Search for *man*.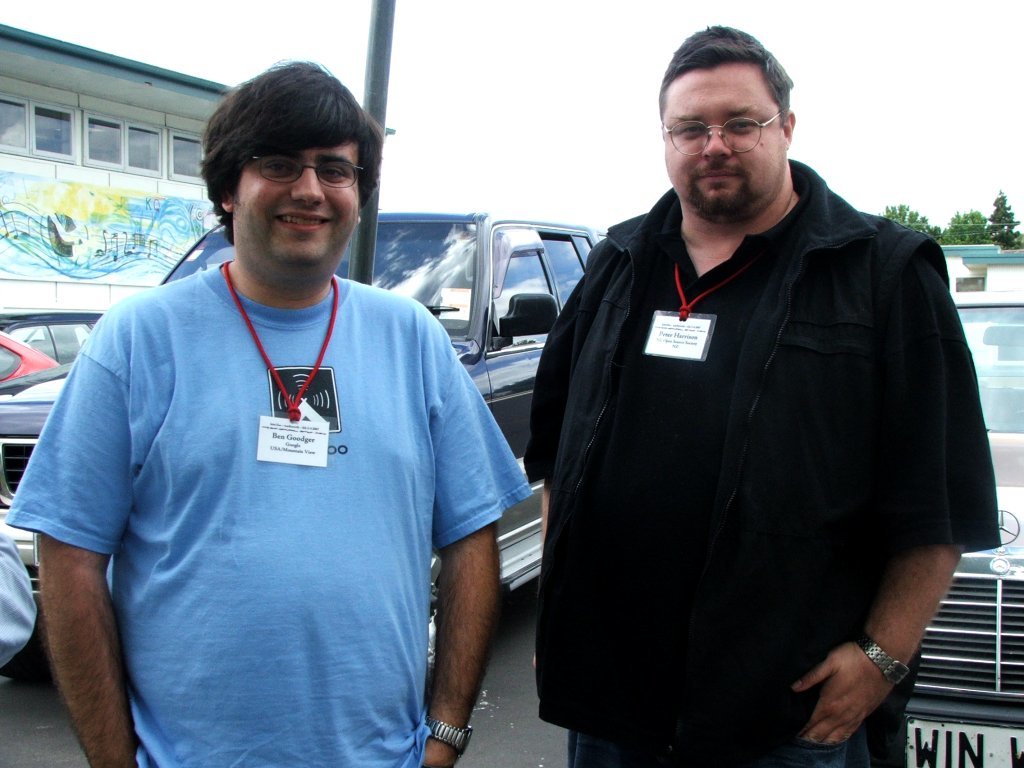
Found at <region>37, 46, 513, 767</region>.
